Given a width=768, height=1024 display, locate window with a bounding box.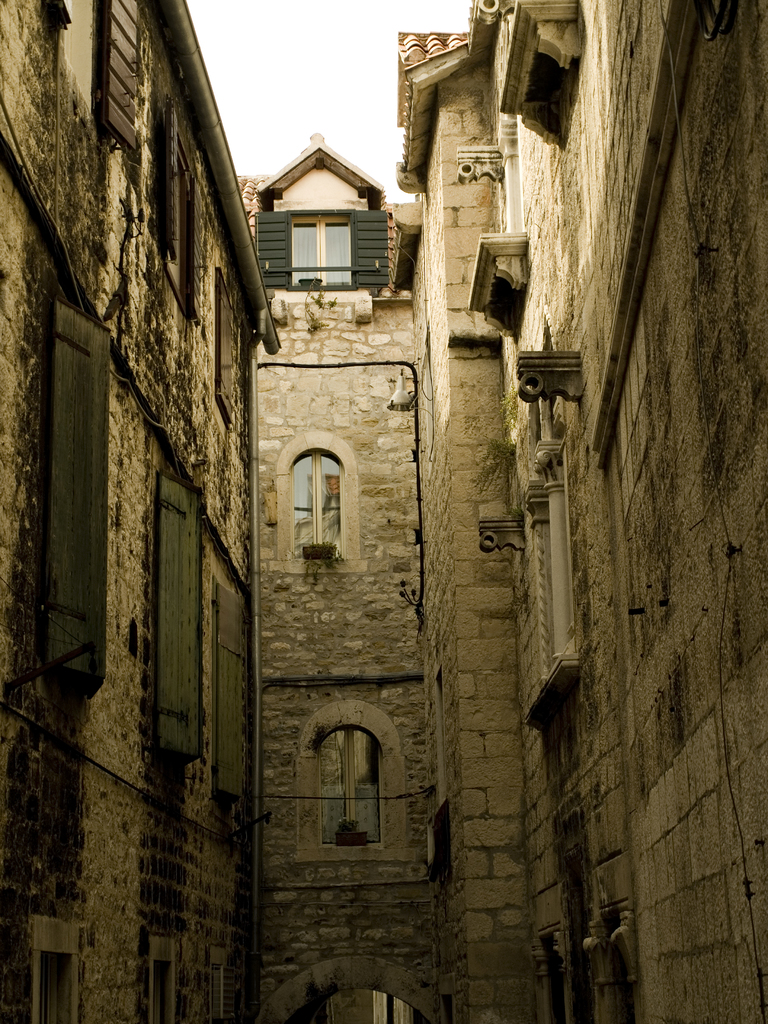
Located: <region>266, 422, 370, 580</region>.
